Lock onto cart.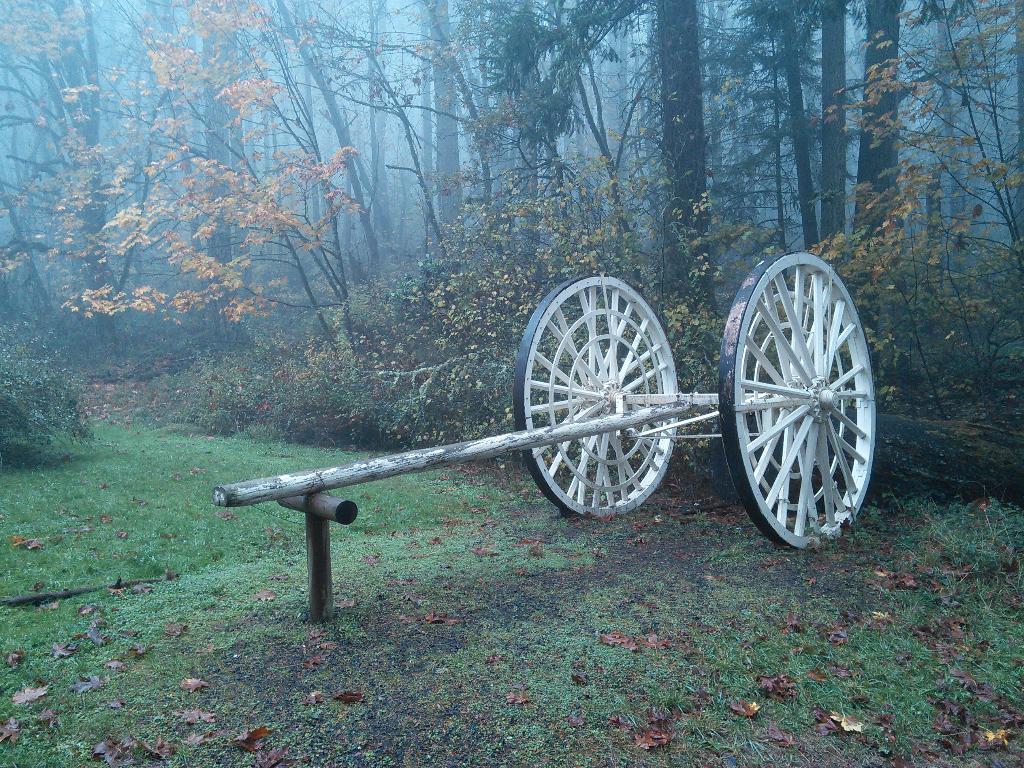
Locked: box=[216, 250, 879, 550].
